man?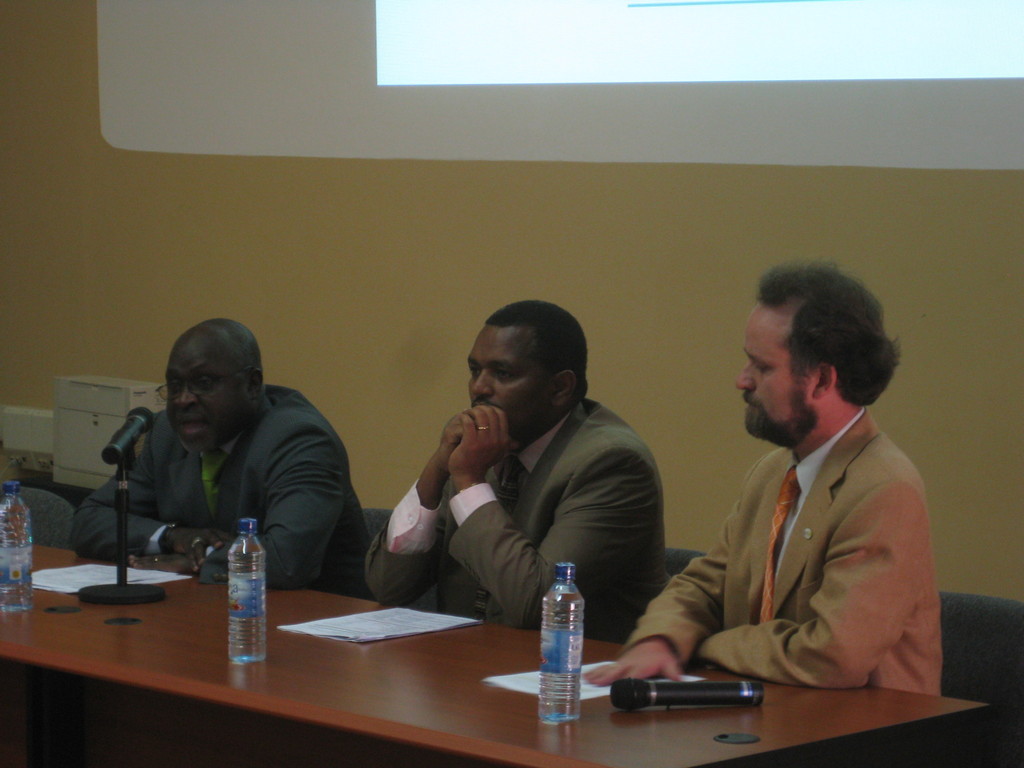
bbox=(361, 312, 693, 648)
